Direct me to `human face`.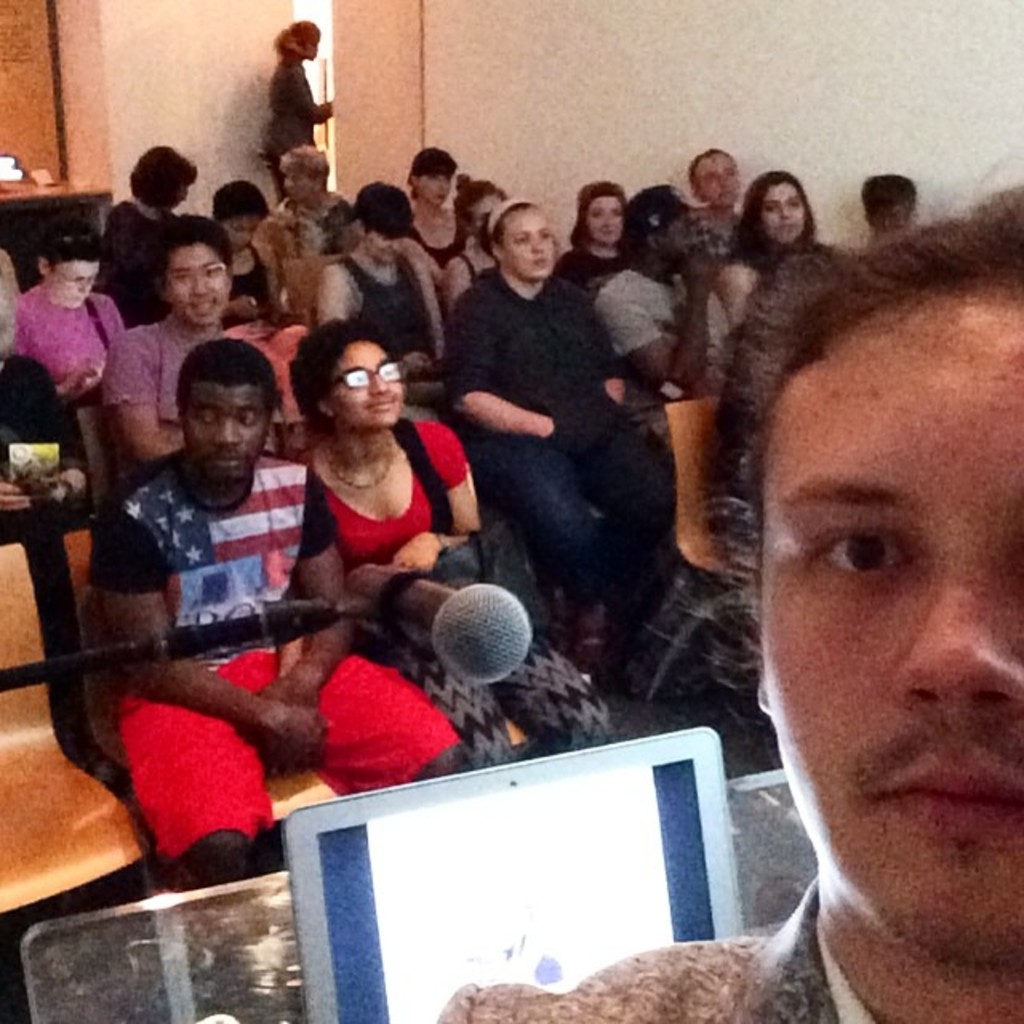
Direction: rect(186, 390, 269, 488).
